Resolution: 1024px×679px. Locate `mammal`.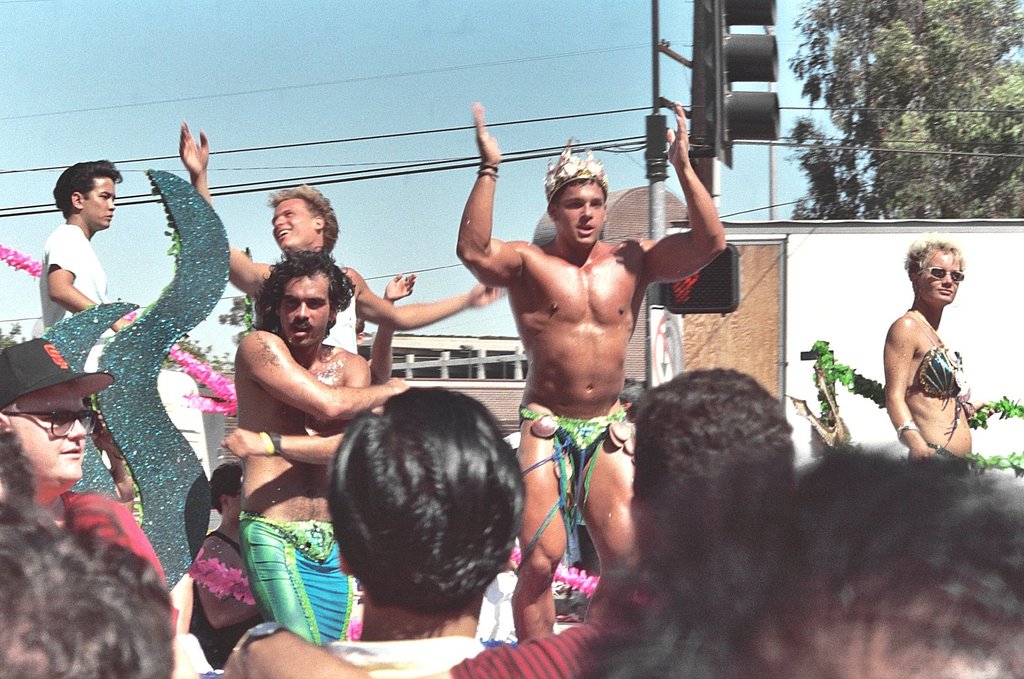
pyautogui.locateOnScreen(221, 254, 420, 651).
